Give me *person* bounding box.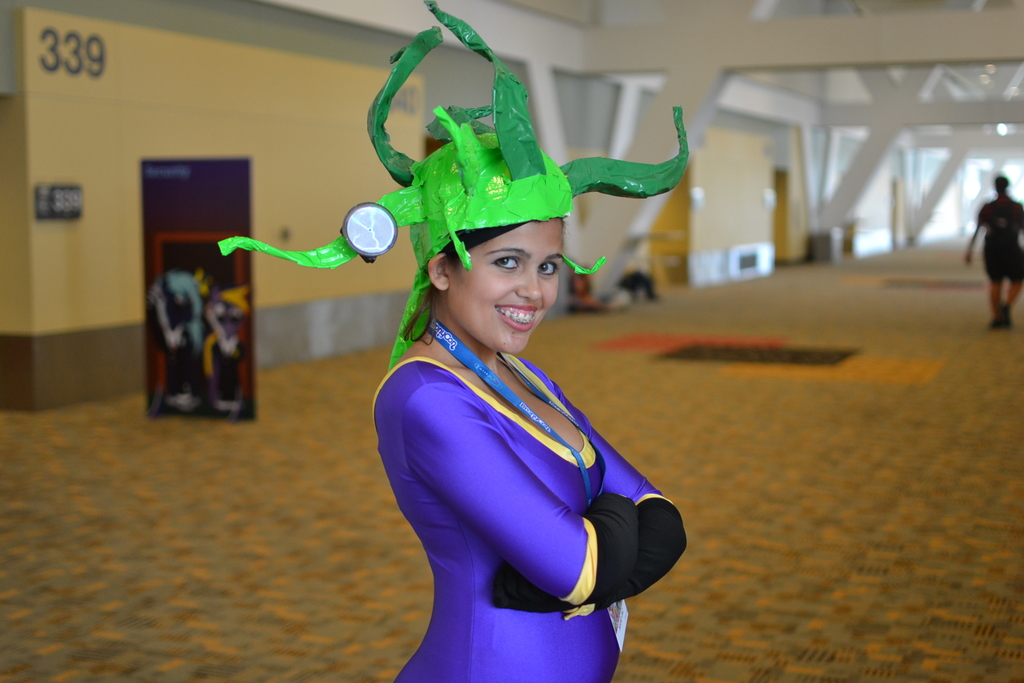
(963,174,1023,327).
